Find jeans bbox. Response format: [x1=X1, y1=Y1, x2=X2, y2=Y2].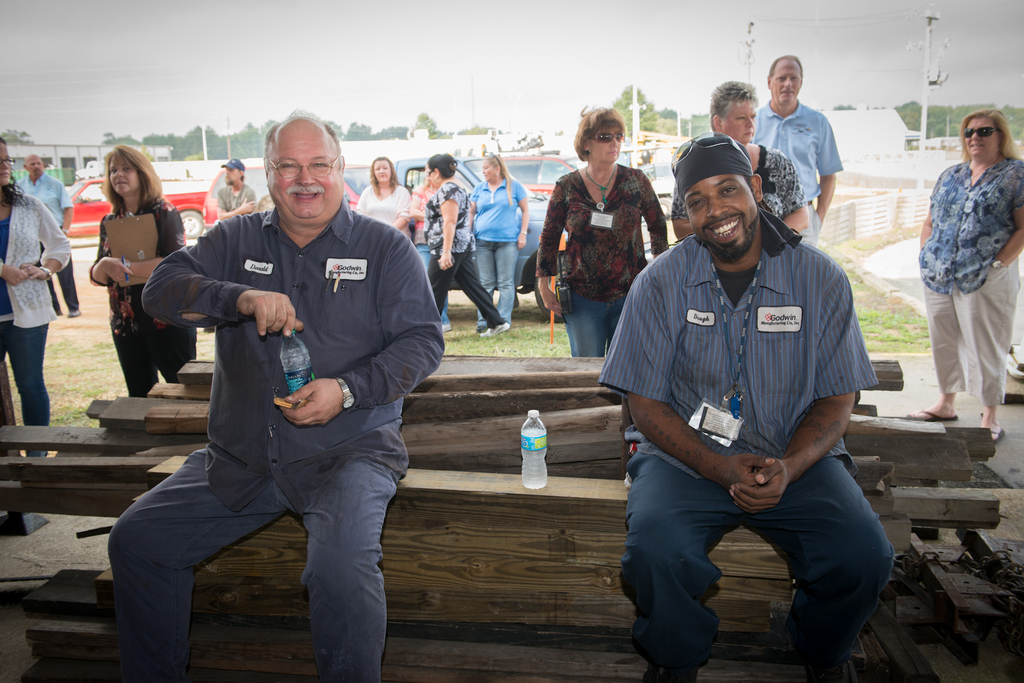
[x1=102, y1=441, x2=400, y2=682].
